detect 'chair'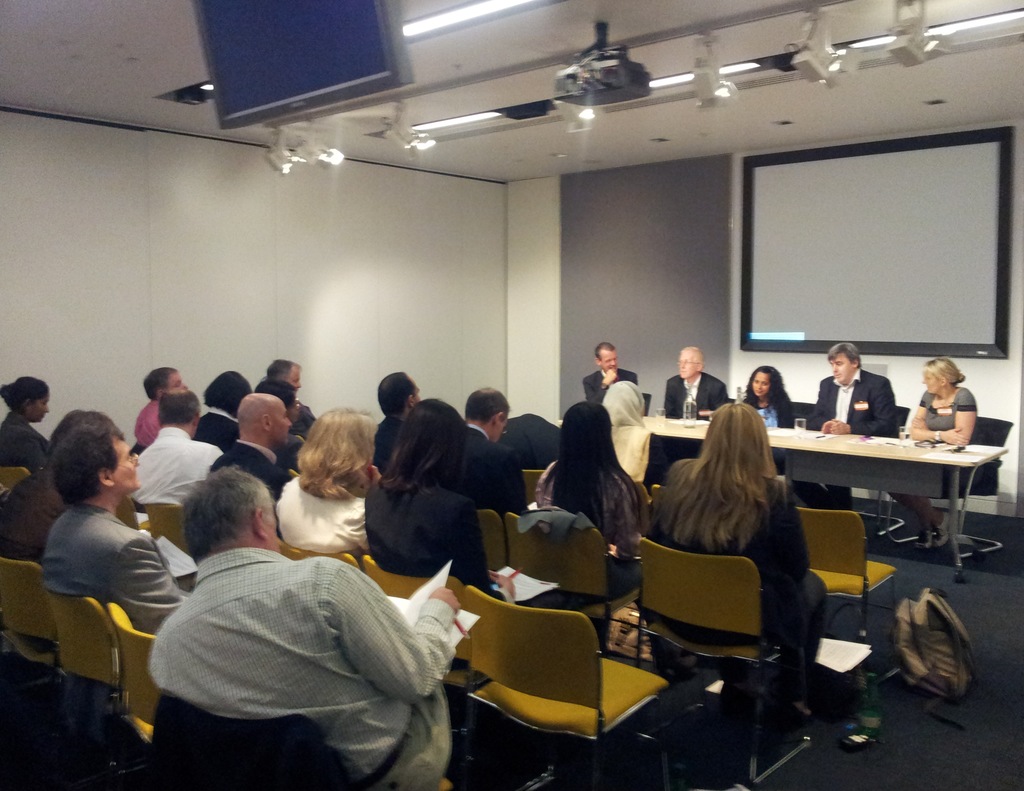
<box>790,404,816,429</box>
